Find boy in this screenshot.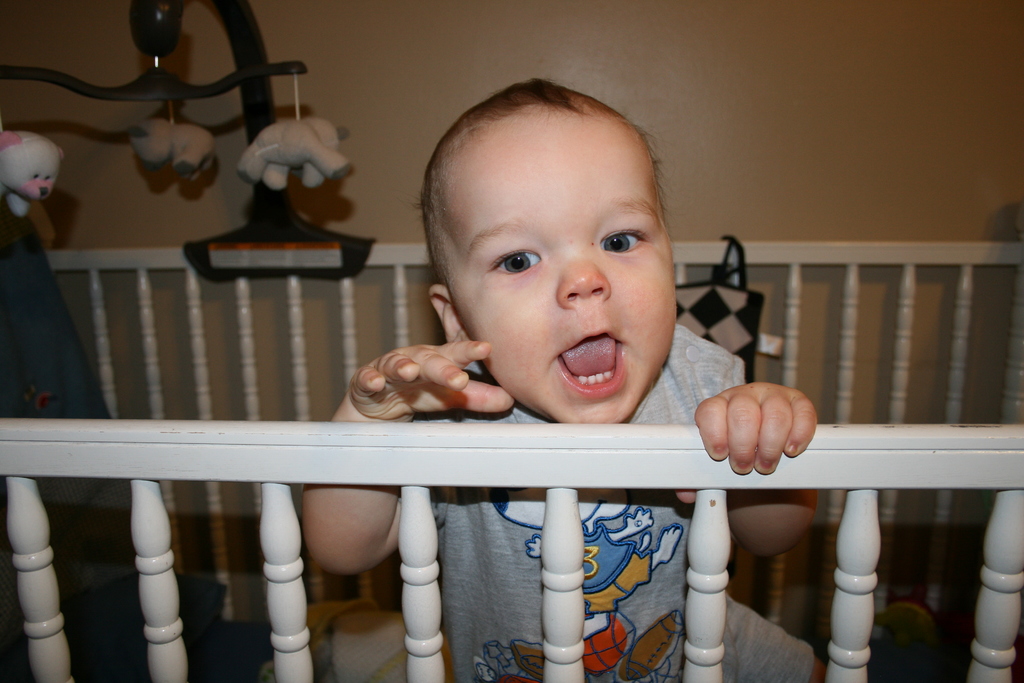
The bounding box for boy is x1=299 y1=74 x2=832 y2=682.
